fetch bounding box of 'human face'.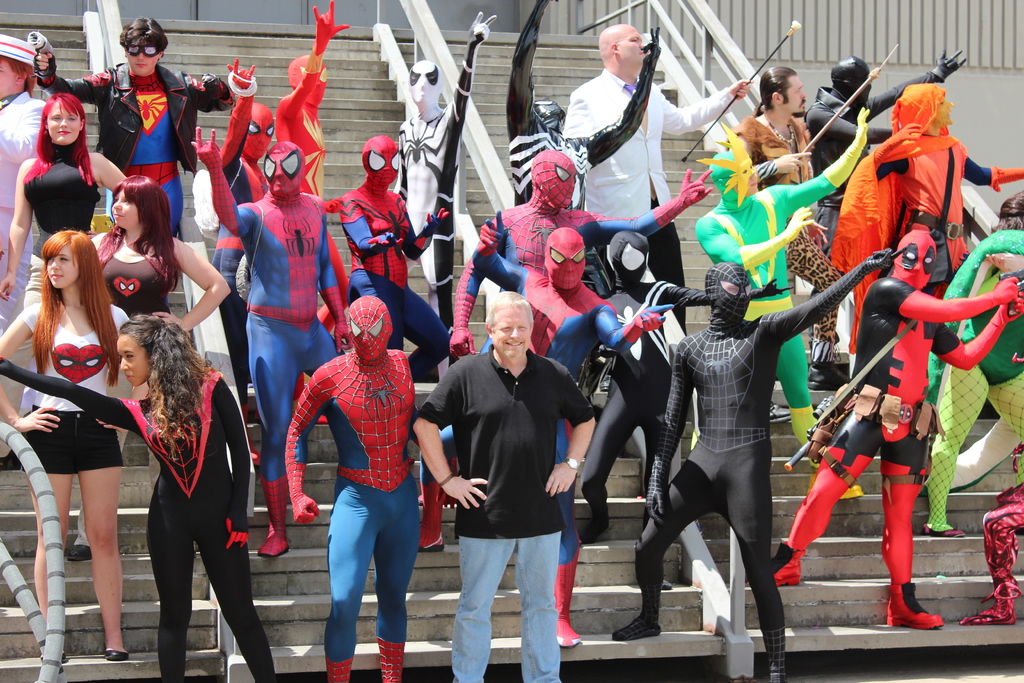
Bbox: box=[0, 54, 20, 99].
